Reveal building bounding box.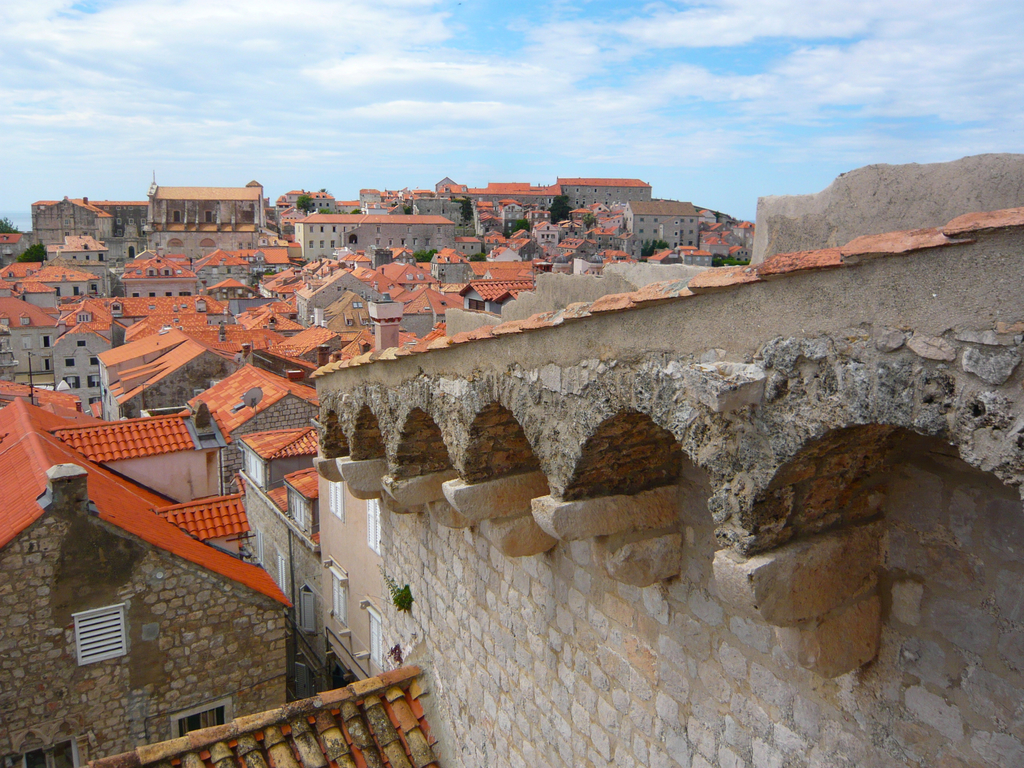
Revealed: detection(115, 319, 241, 409).
